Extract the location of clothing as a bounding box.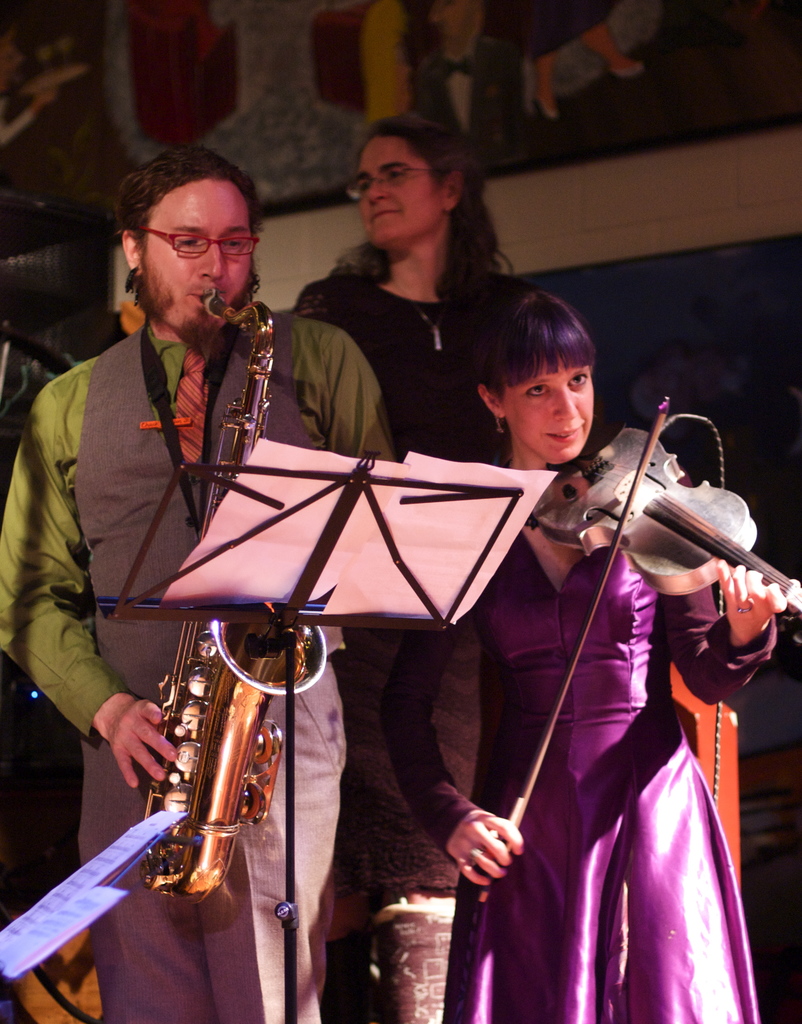
(297,246,519,488).
